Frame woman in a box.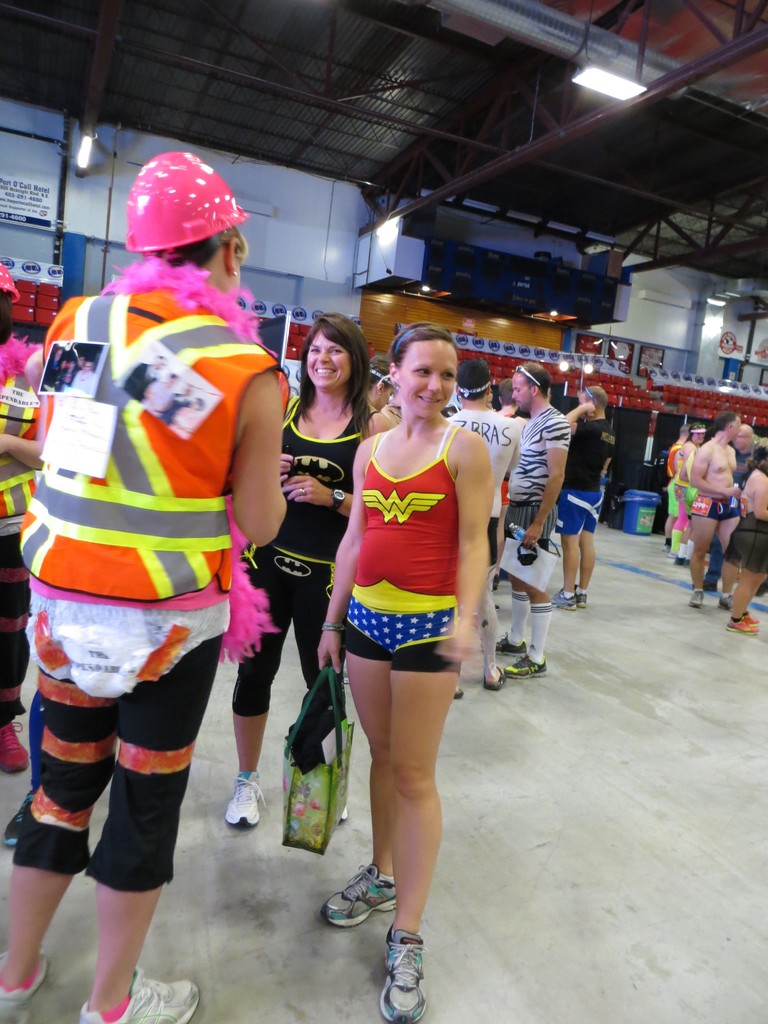
[x1=317, y1=323, x2=493, y2=1023].
